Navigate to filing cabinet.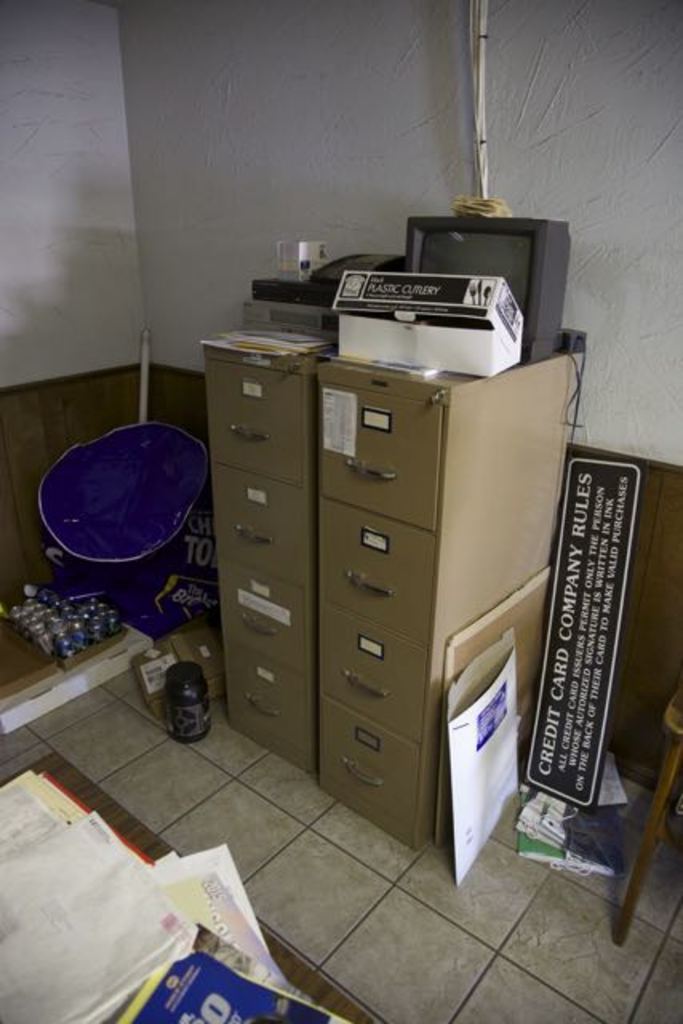
Navigation target: bbox(202, 312, 342, 771).
